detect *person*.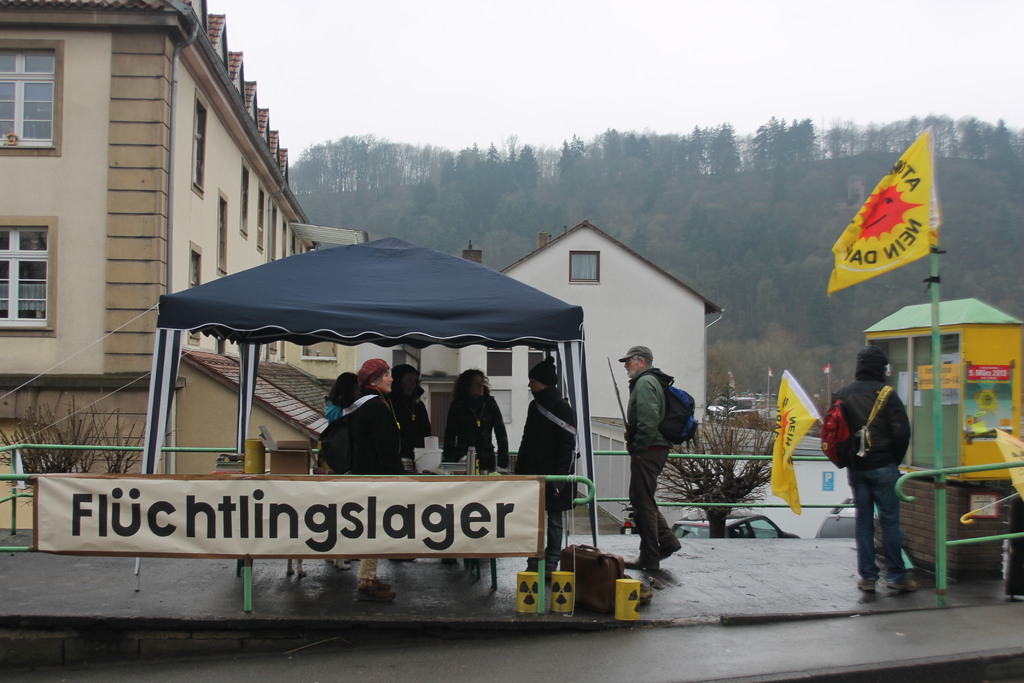
Detected at Rect(609, 339, 689, 575).
